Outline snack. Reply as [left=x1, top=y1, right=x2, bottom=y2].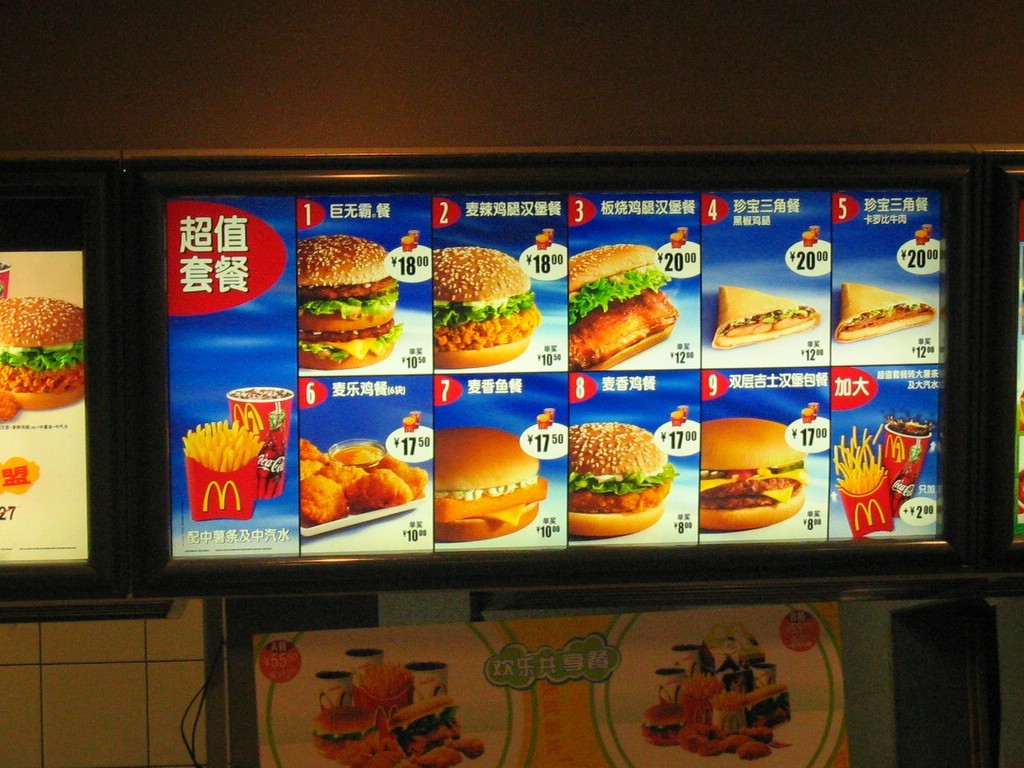
[left=711, top=286, right=822, bottom=347].
